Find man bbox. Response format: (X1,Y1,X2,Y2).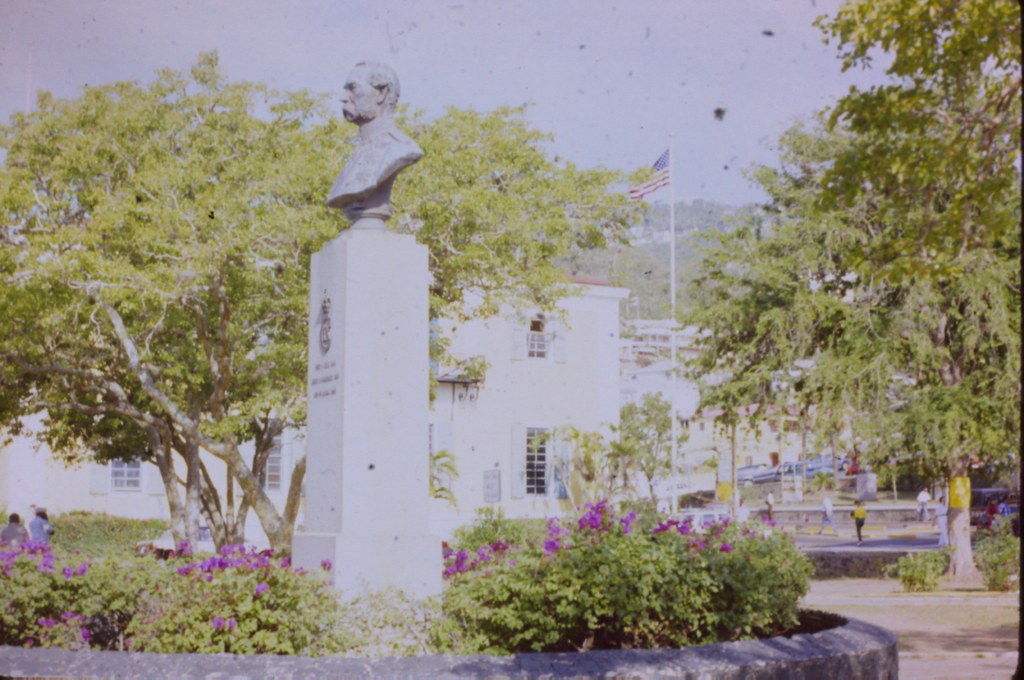
(0,508,25,543).
